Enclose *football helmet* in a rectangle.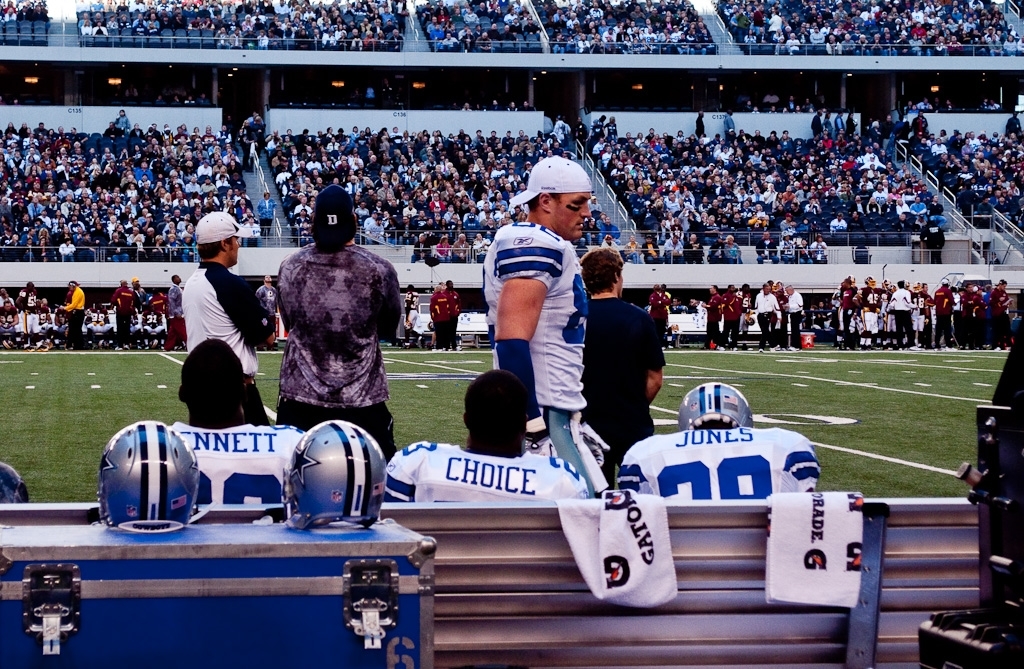
box(94, 426, 183, 549).
